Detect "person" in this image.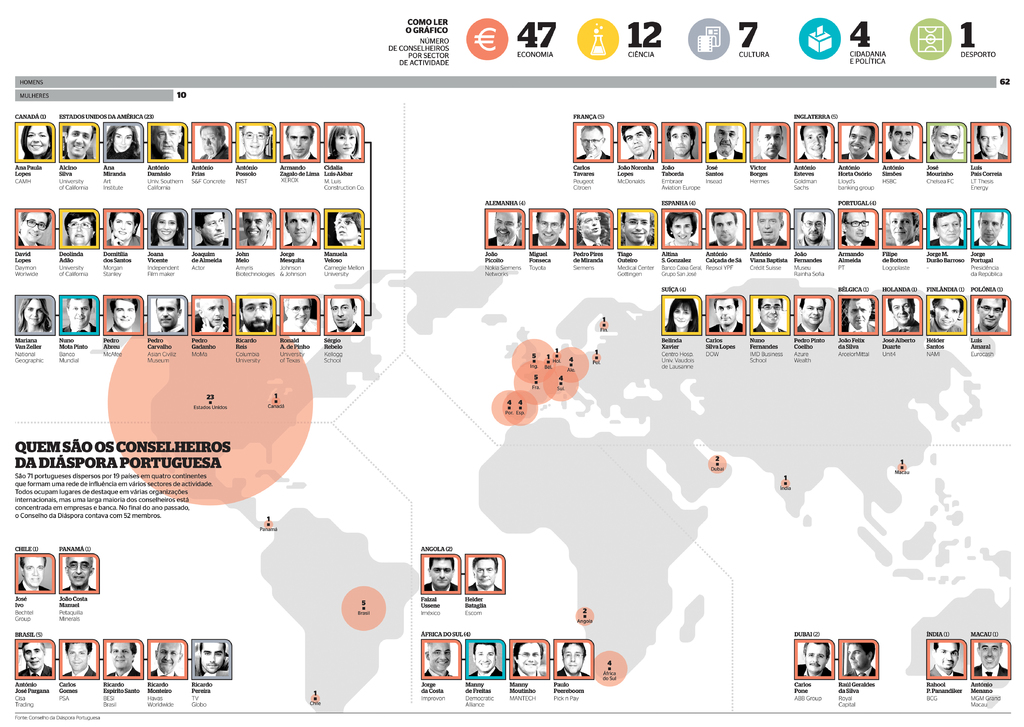
Detection: bbox(706, 212, 744, 246).
